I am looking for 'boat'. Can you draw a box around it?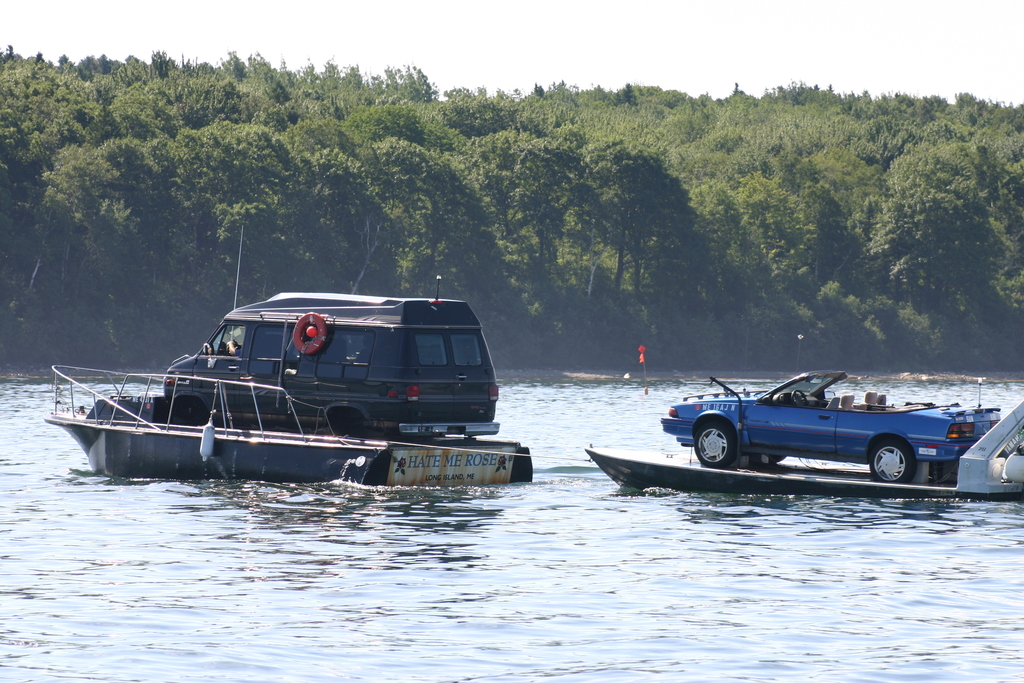
Sure, the bounding box is locate(612, 363, 1011, 497).
